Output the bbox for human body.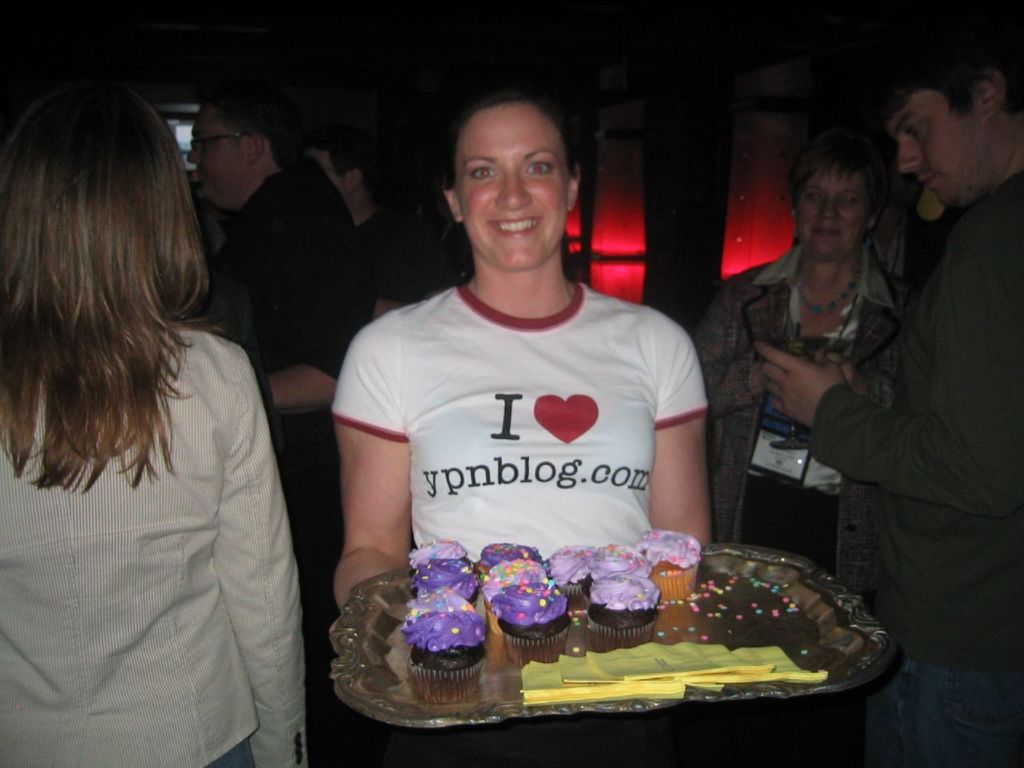
(695, 245, 909, 574).
